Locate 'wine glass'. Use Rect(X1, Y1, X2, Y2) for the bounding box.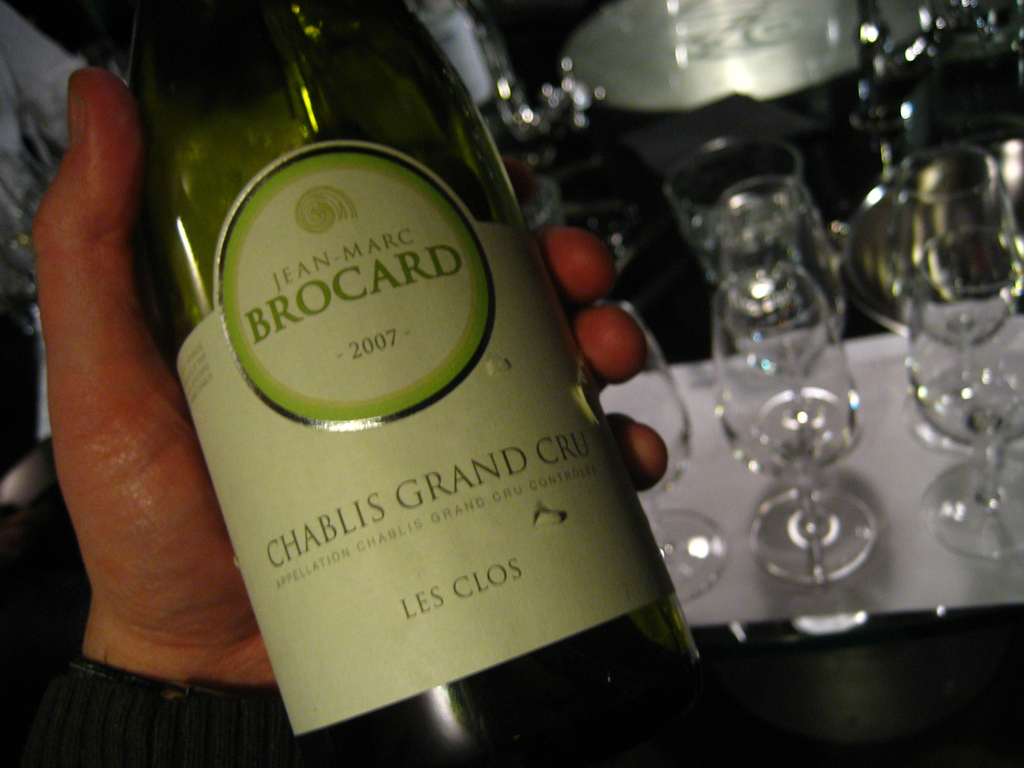
Rect(902, 294, 1023, 557).
